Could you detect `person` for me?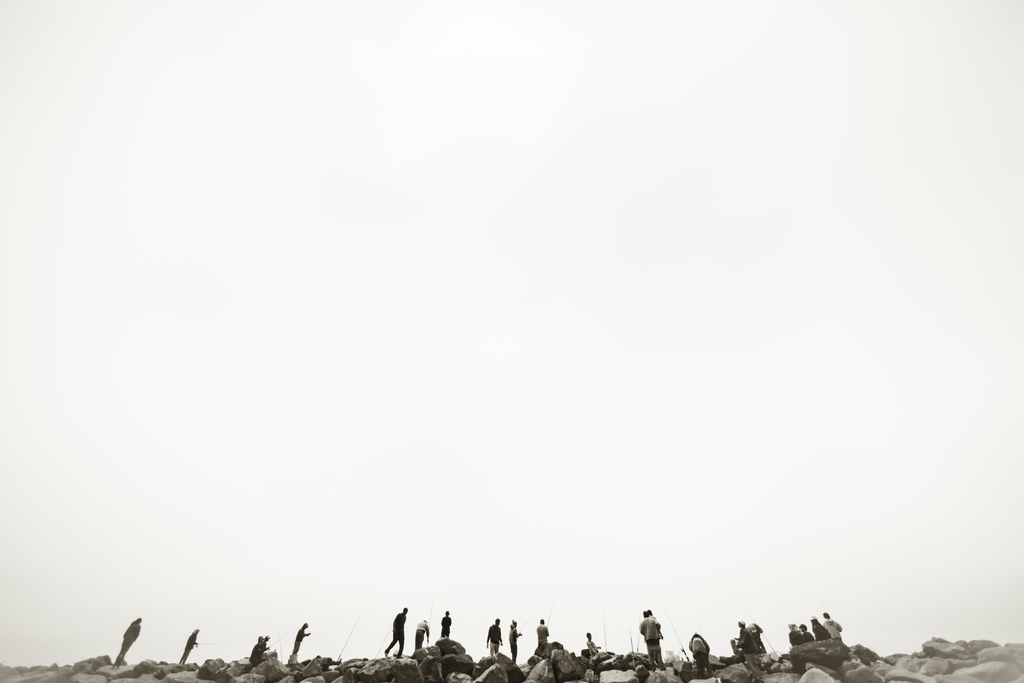
Detection result: (584, 633, 602, 655).
